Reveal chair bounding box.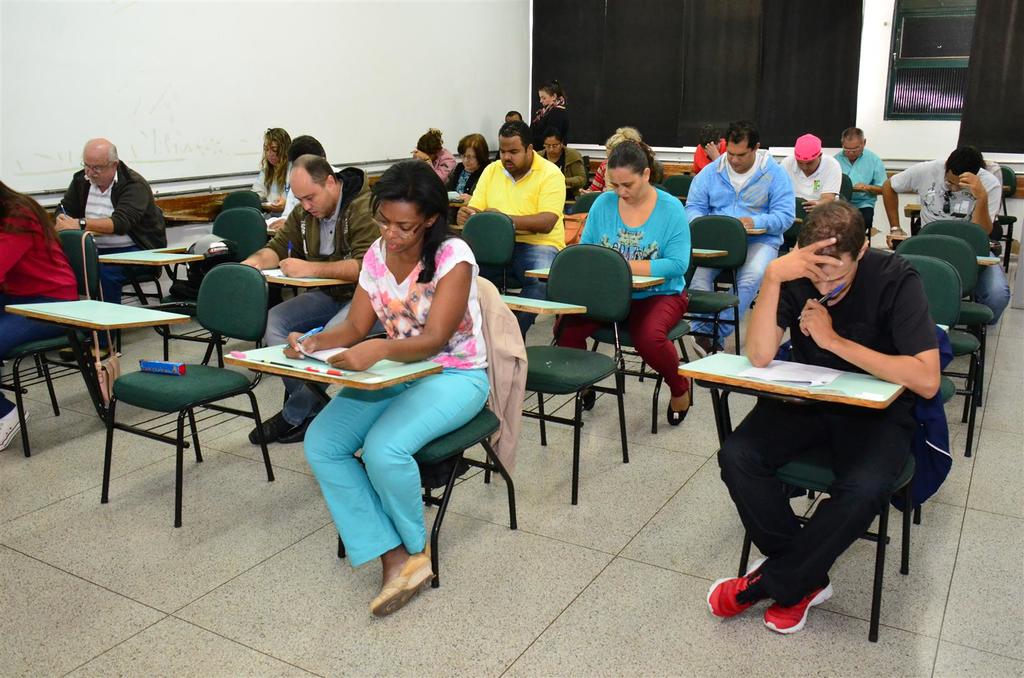
Revealed: box(890, 230, 998, 351).
